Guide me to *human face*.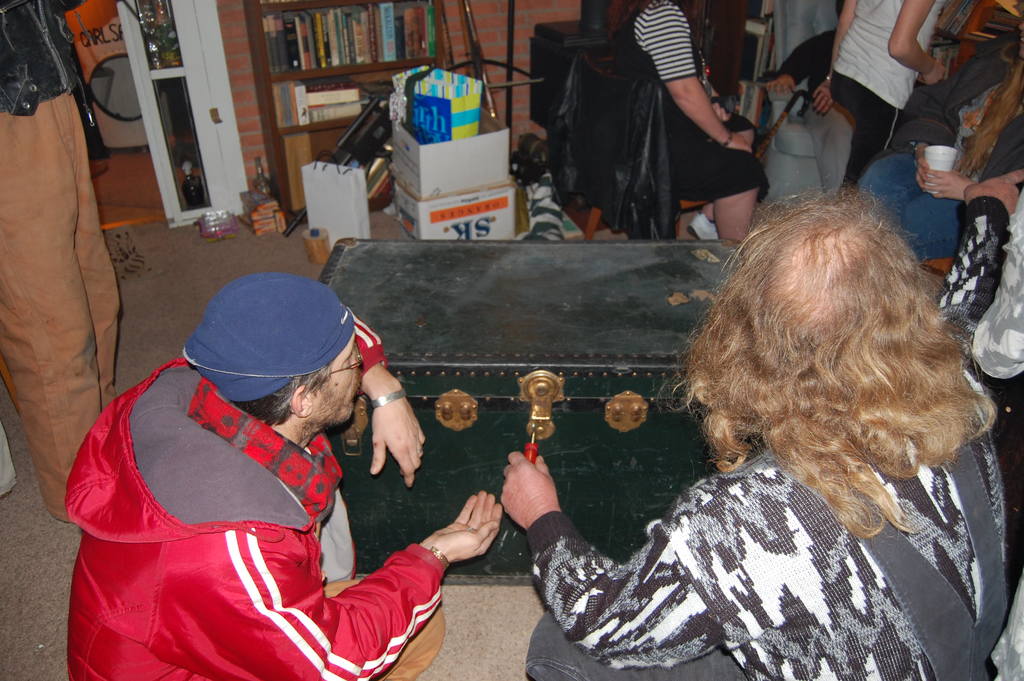
Guidance: (x1=304, y1=332, x2=365, y2=427).
